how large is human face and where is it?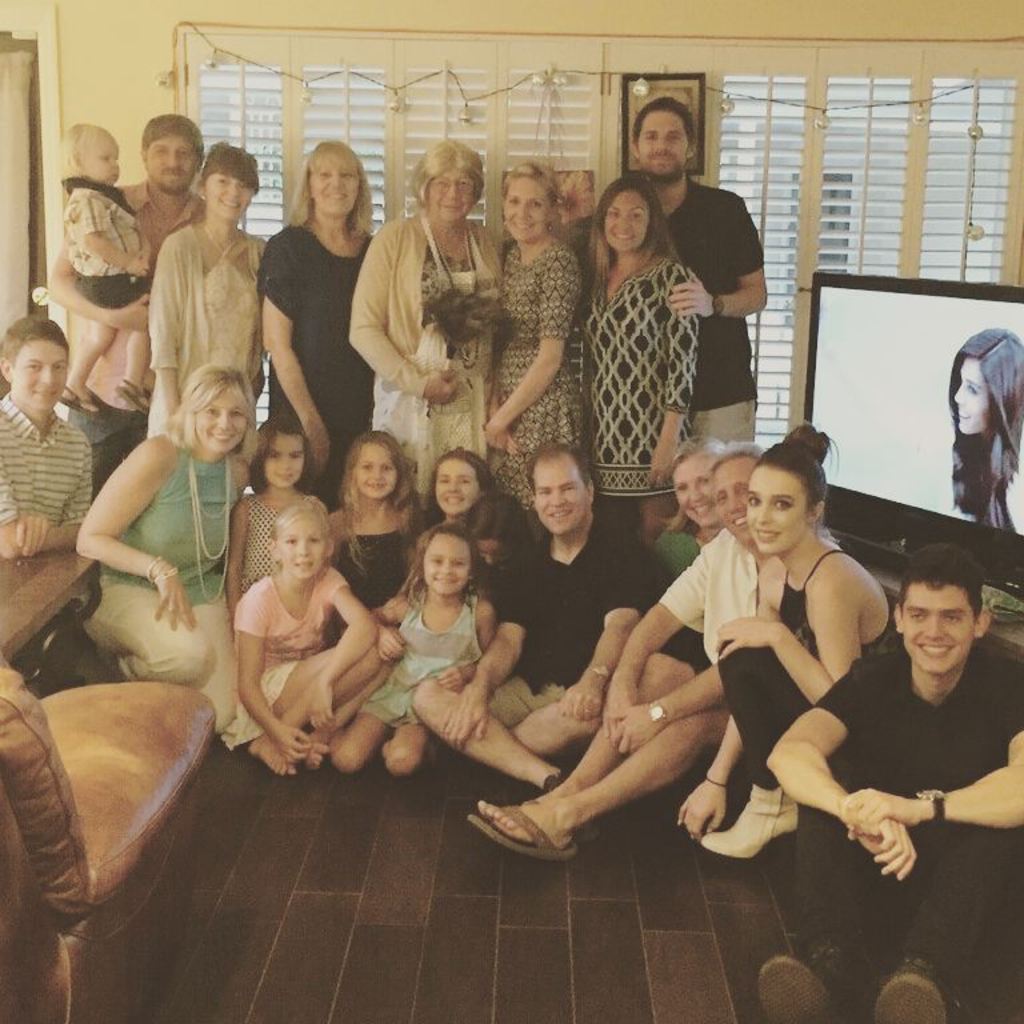
Bounding box: (x1=709, y1=457, x2=752, y2=547).
